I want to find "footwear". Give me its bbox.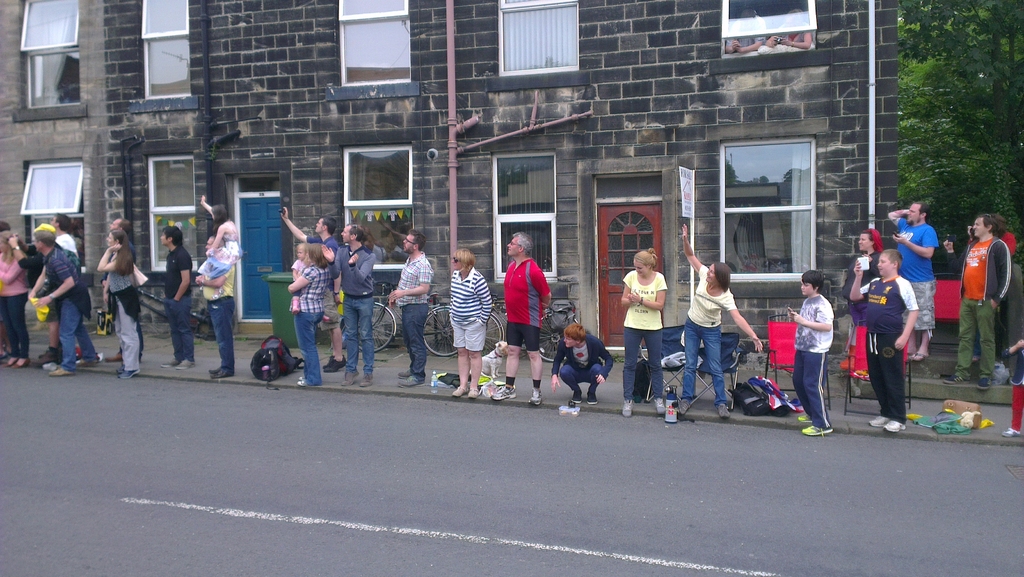
(655, 396, 662, 413).
